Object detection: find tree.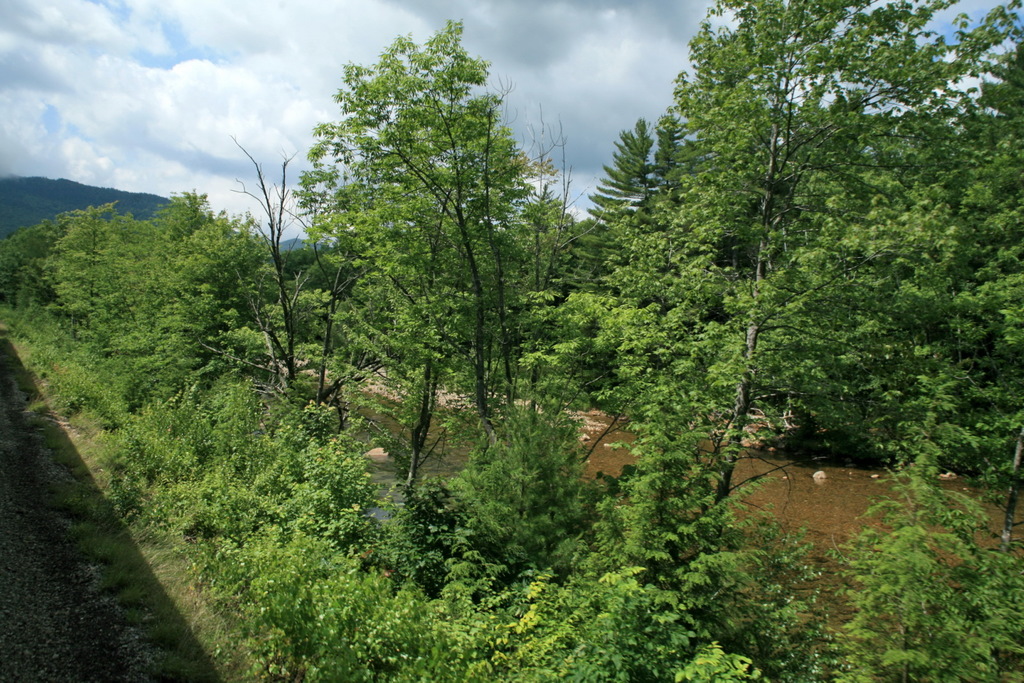
[left=289, top=33, right=547, bottom=482].
